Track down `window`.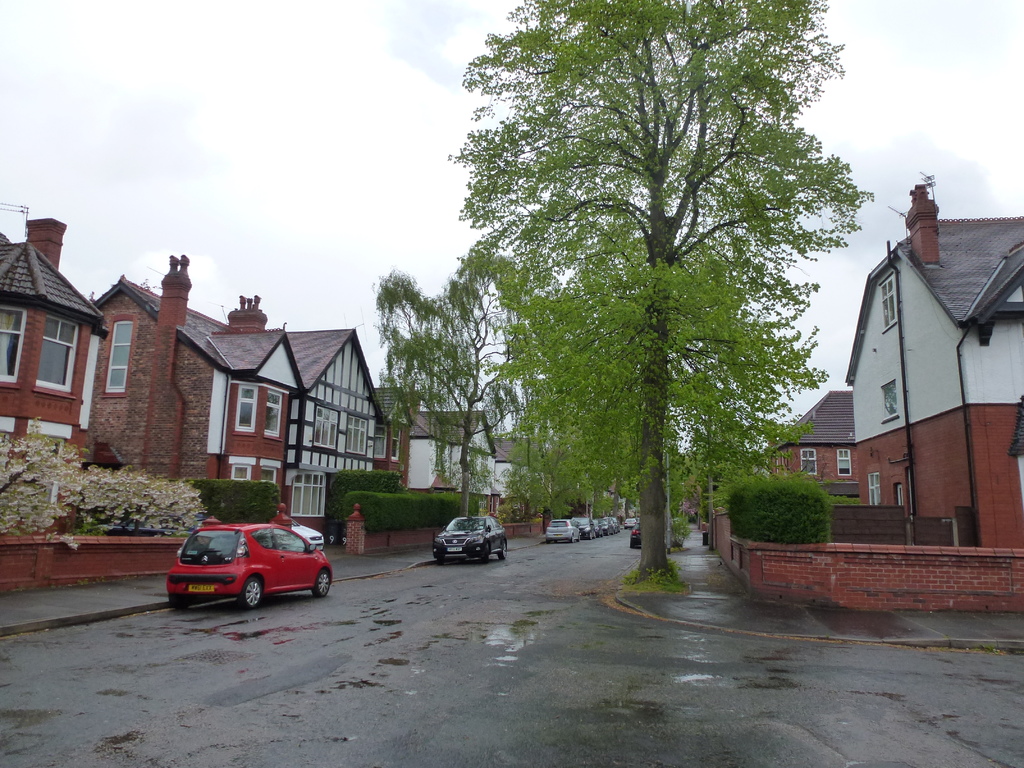
Tracked to box(113, 324, 131, 393).
